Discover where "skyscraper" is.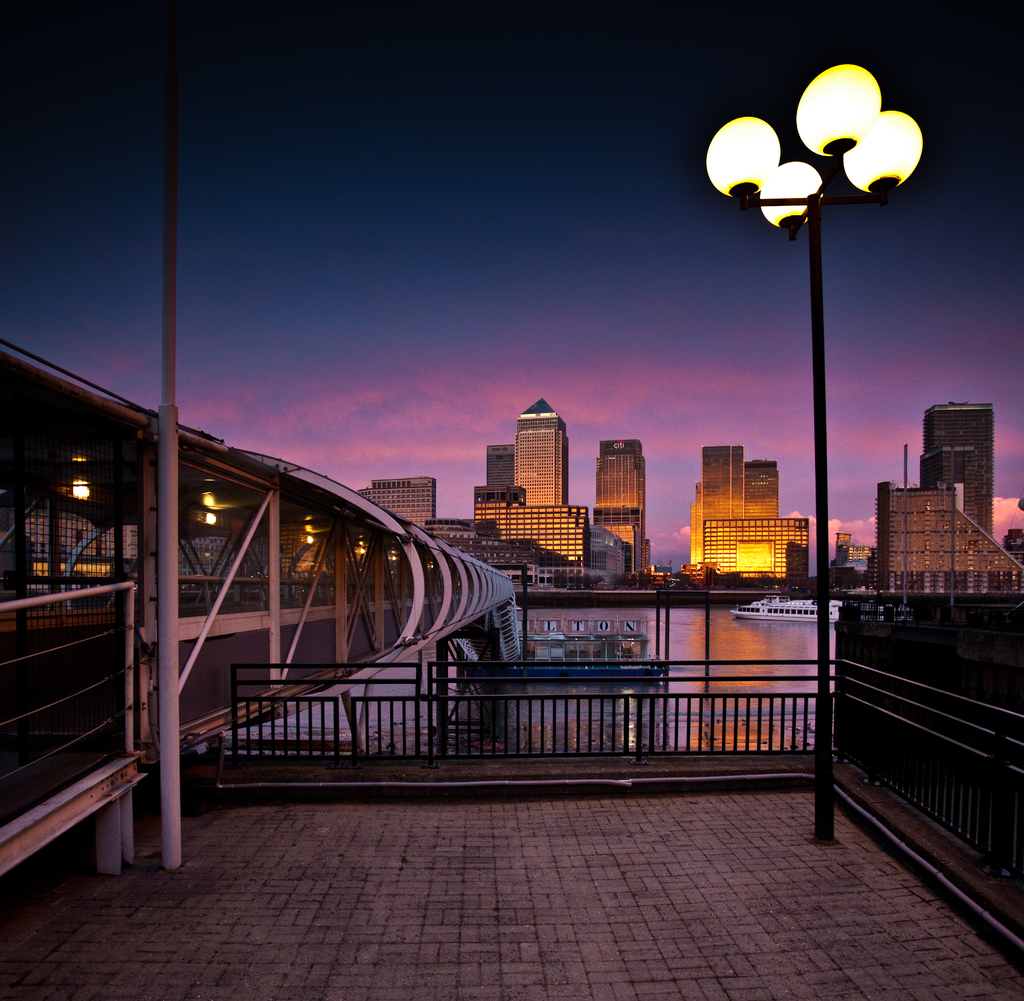
Discovered at box=[702, 437, 750, 526].
